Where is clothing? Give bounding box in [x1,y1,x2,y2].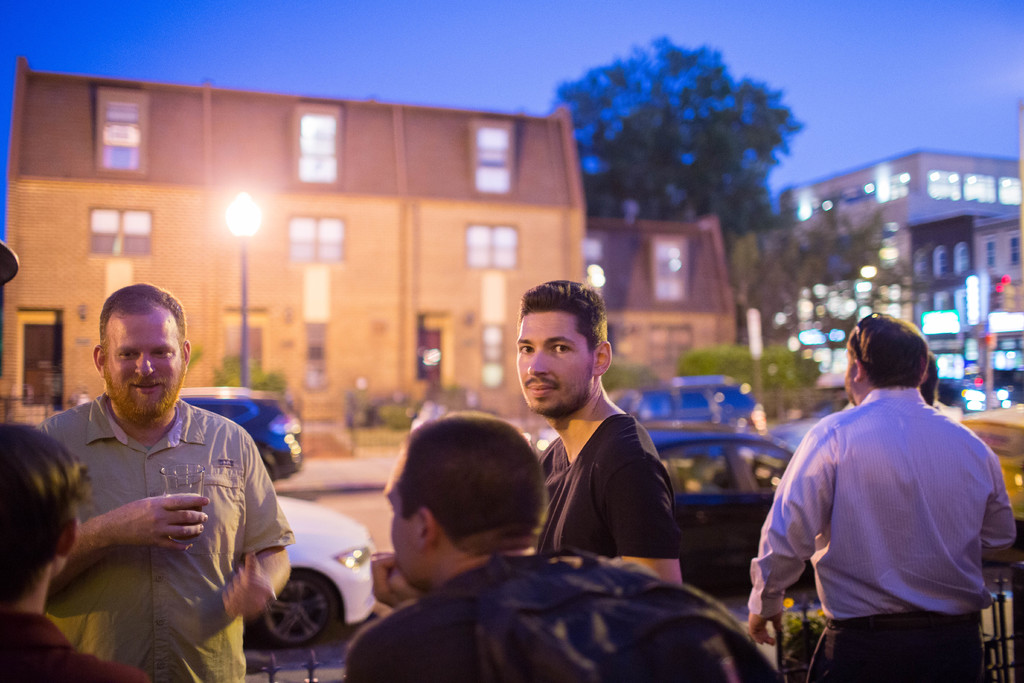
[336,540,786,682].
